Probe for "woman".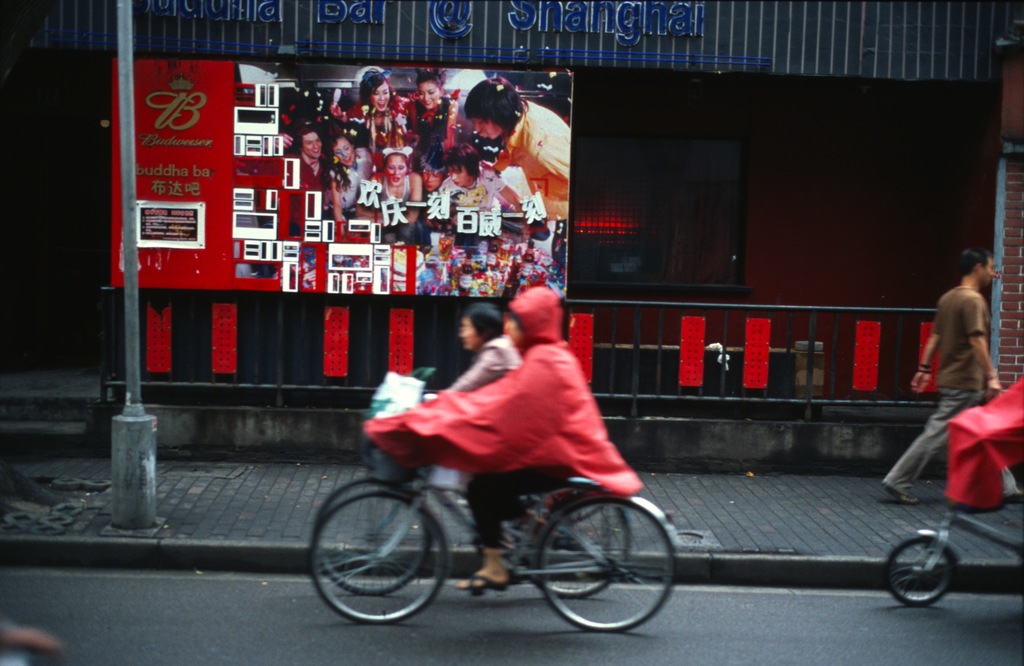
Probe result: {"left": 359, "top": 67, "right": 412, "bottom": 161}.
